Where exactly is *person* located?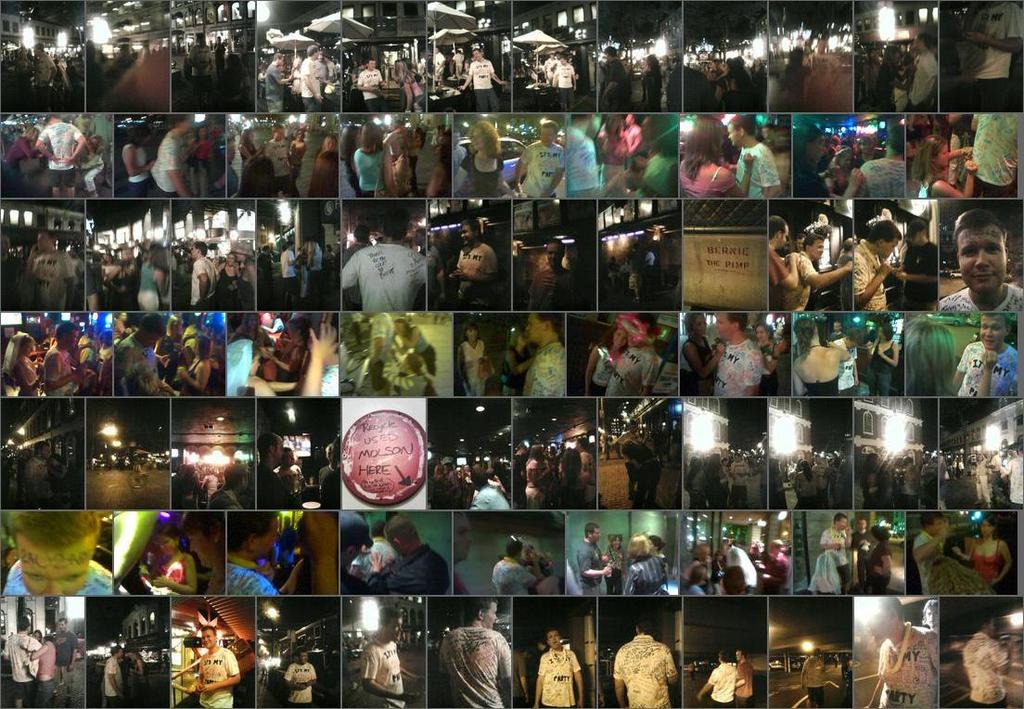
Its bounding box is x1=156 y1=120 x2=201 y2=197.
